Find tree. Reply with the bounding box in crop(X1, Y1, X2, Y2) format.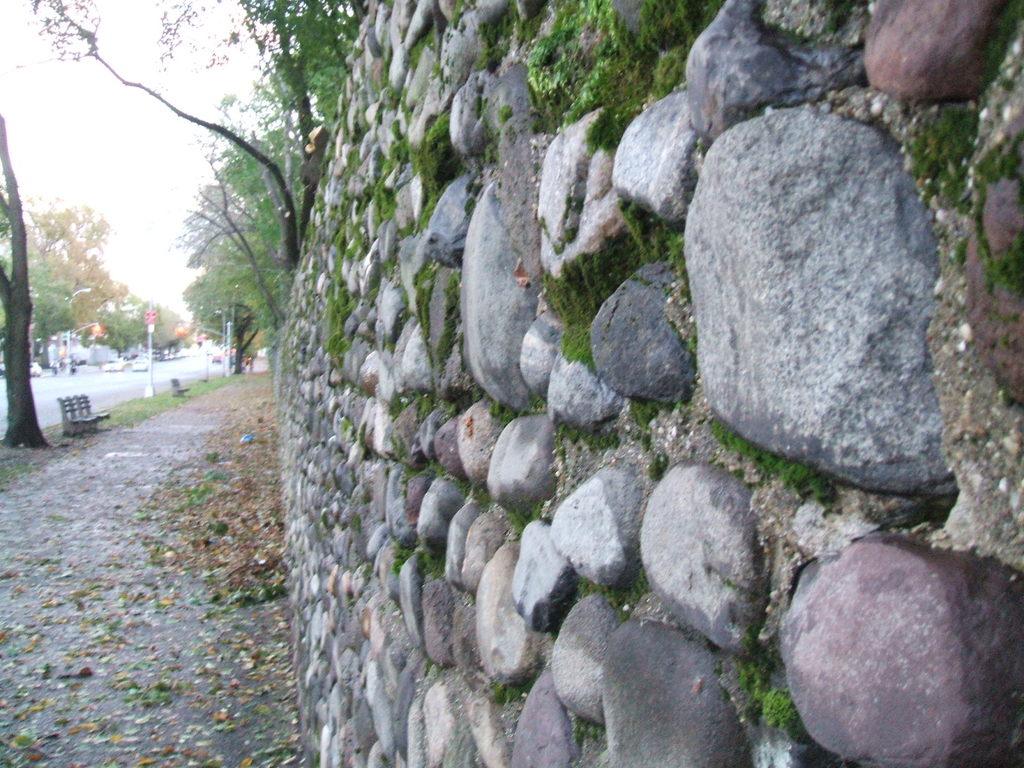
crop(210, 73, 320, 287).
